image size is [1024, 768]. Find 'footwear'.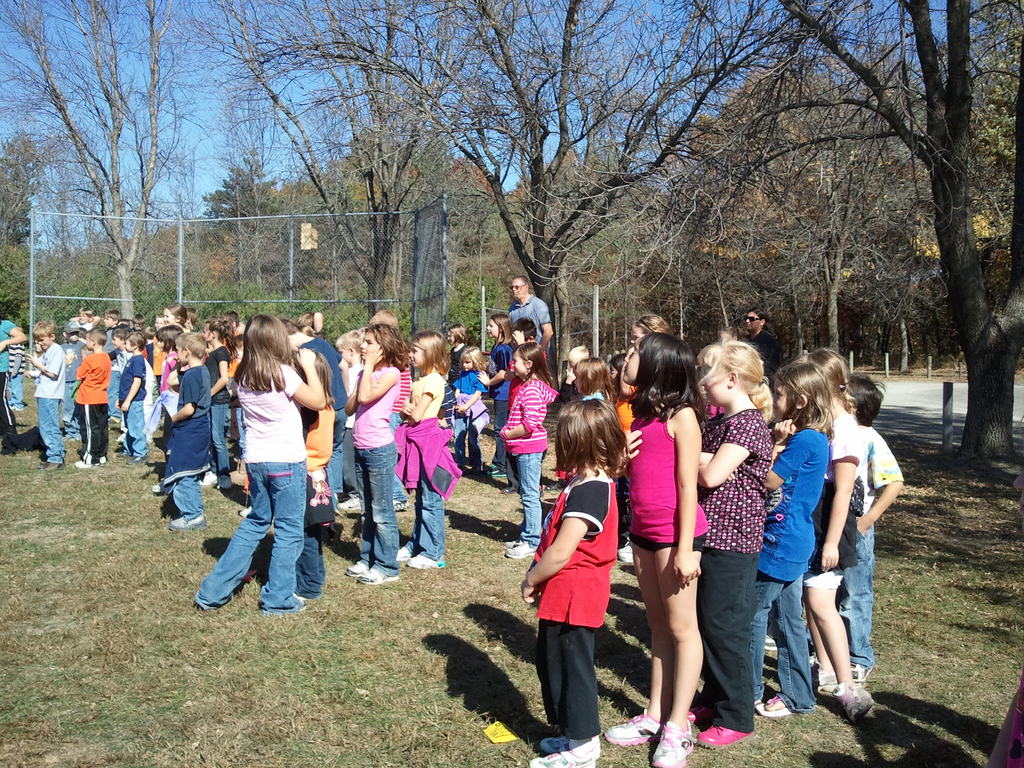
527 736 603 767.
